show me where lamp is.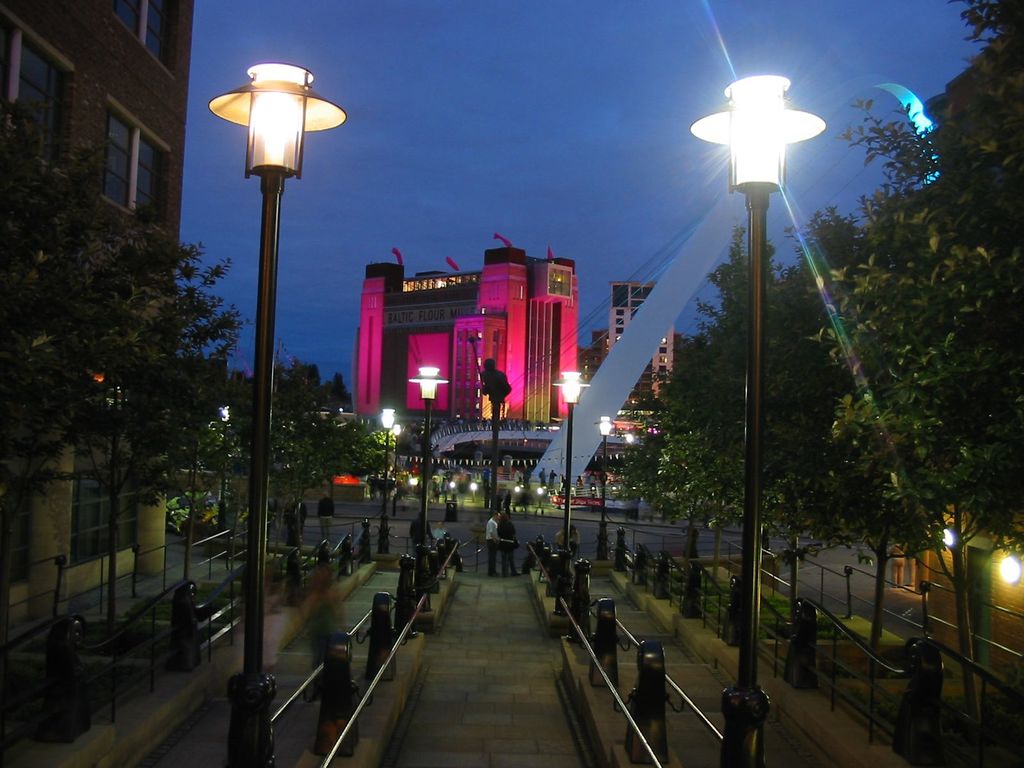
lamp is at {"x1": 535, "y1": 486, "x2": 545, "y2": 508}.
